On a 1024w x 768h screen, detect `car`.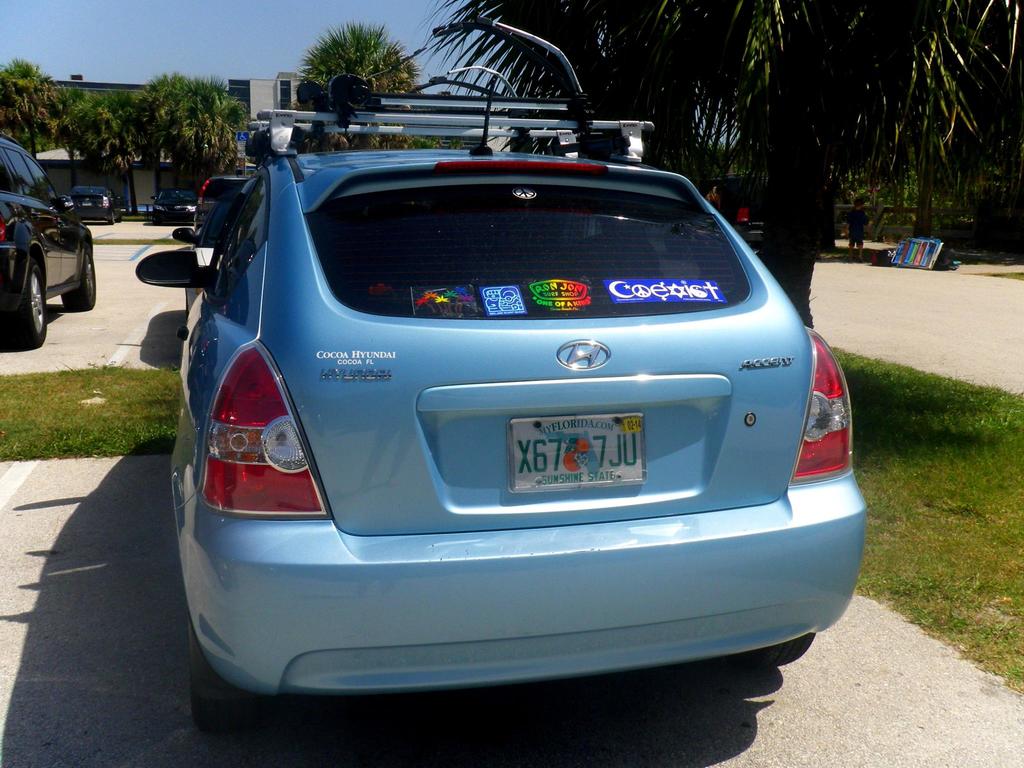
(120,199,166,230).
